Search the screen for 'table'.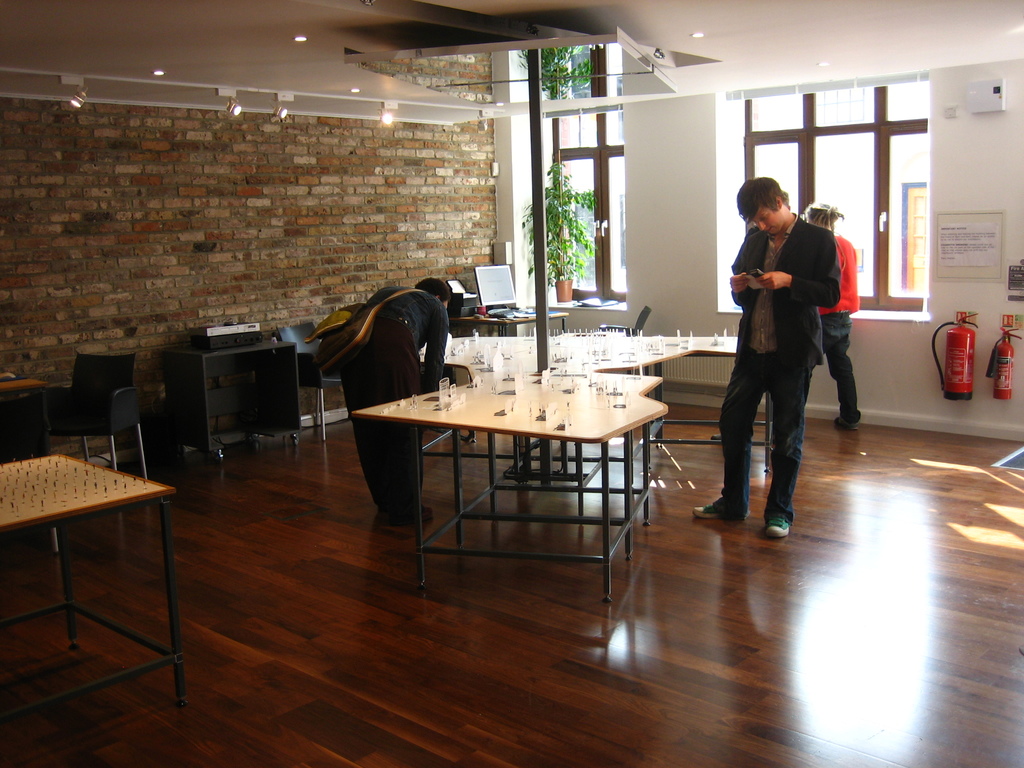
Found at bbox(353, 335, 774, 598).
